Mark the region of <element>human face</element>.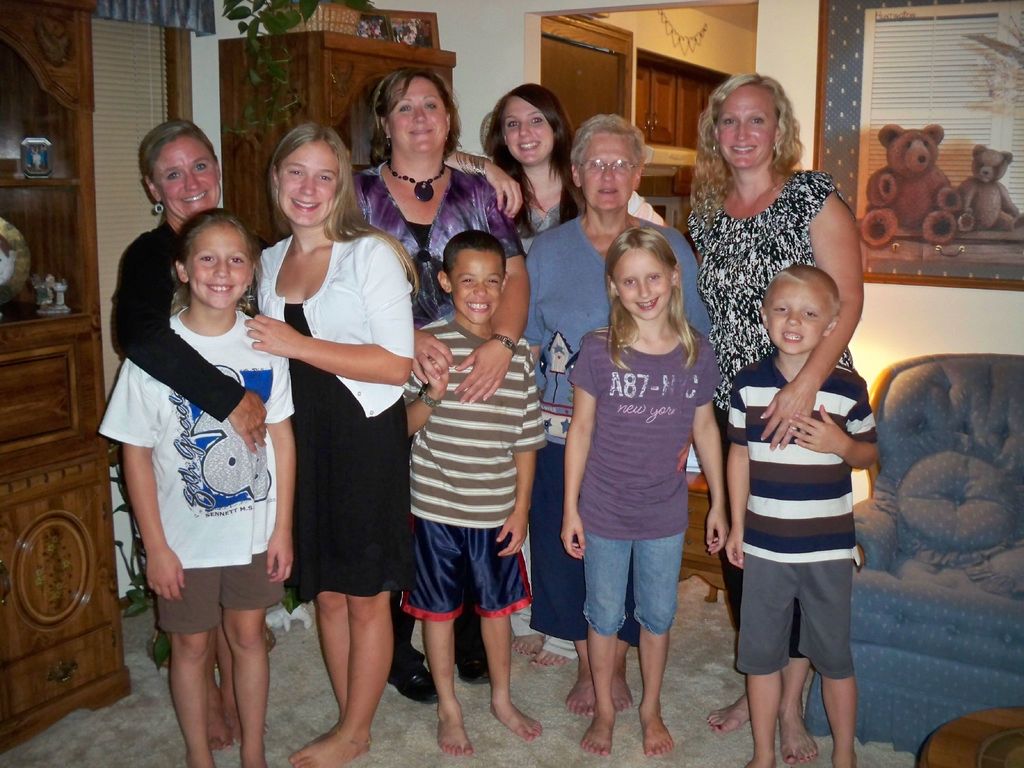
Region: 276, 138, 337, 229.
